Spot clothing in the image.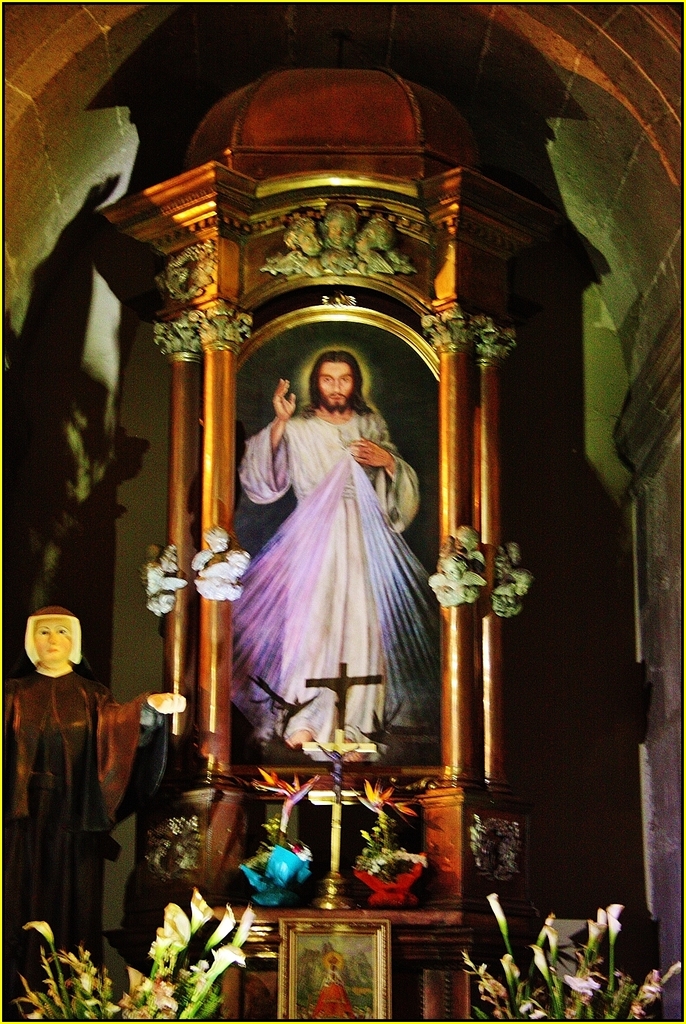
clothing found at 230 410 435 751.
